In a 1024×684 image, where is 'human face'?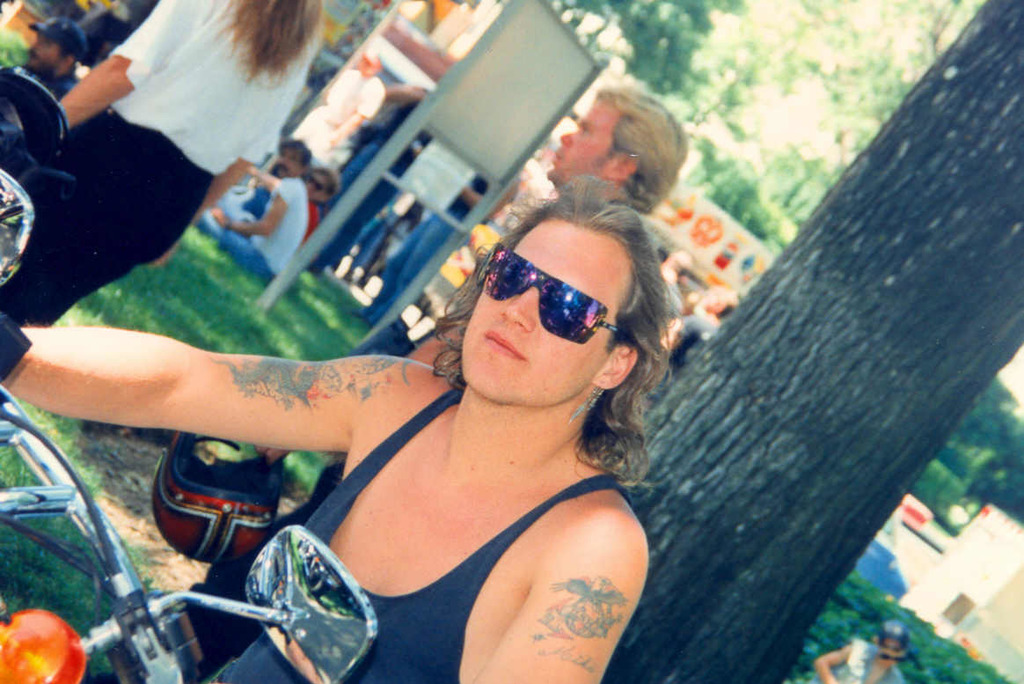
(276,145,298,177).
